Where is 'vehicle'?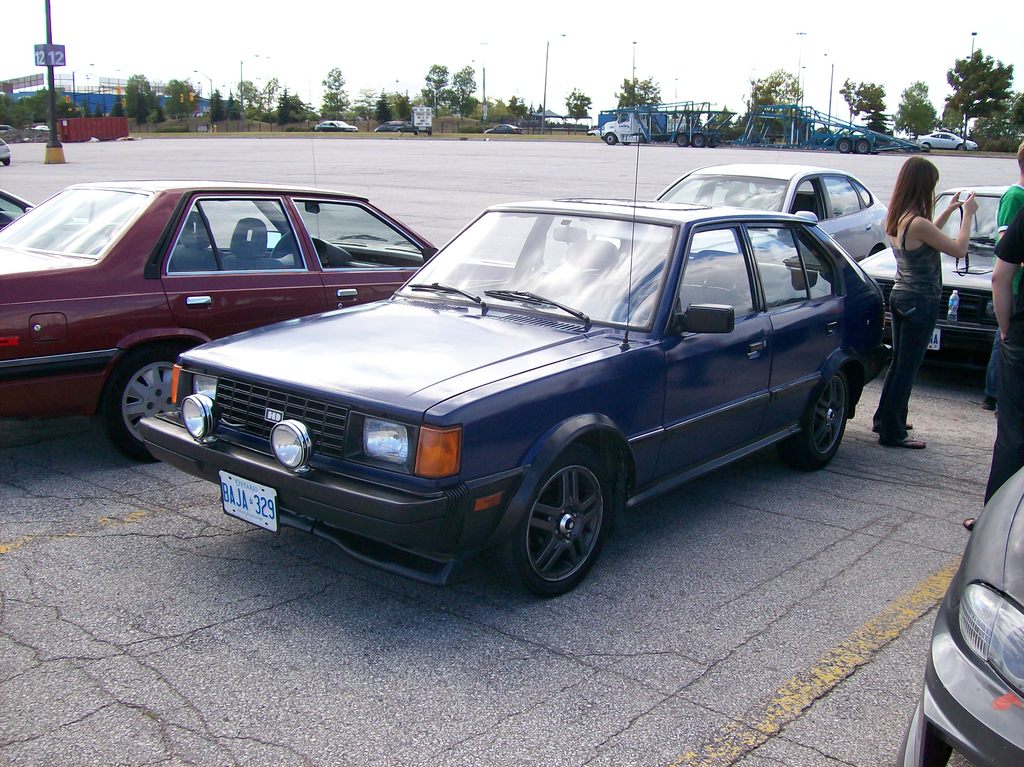
bbox=(34, 122, 51, 133).
